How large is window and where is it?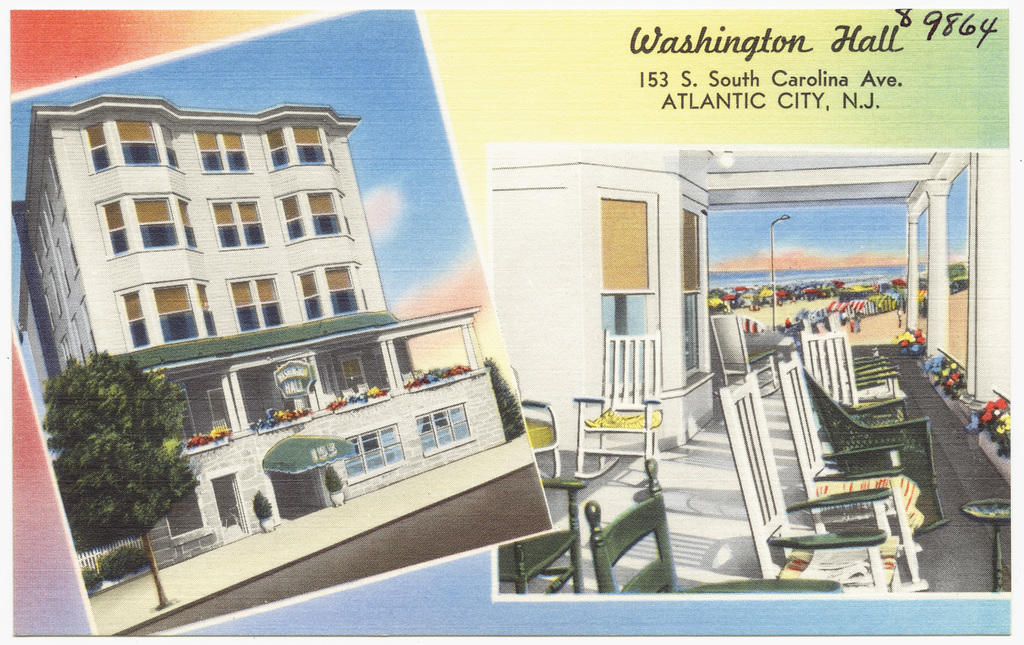
Bounding box: (x1=296, y1=262, x2=364, y2=324).
